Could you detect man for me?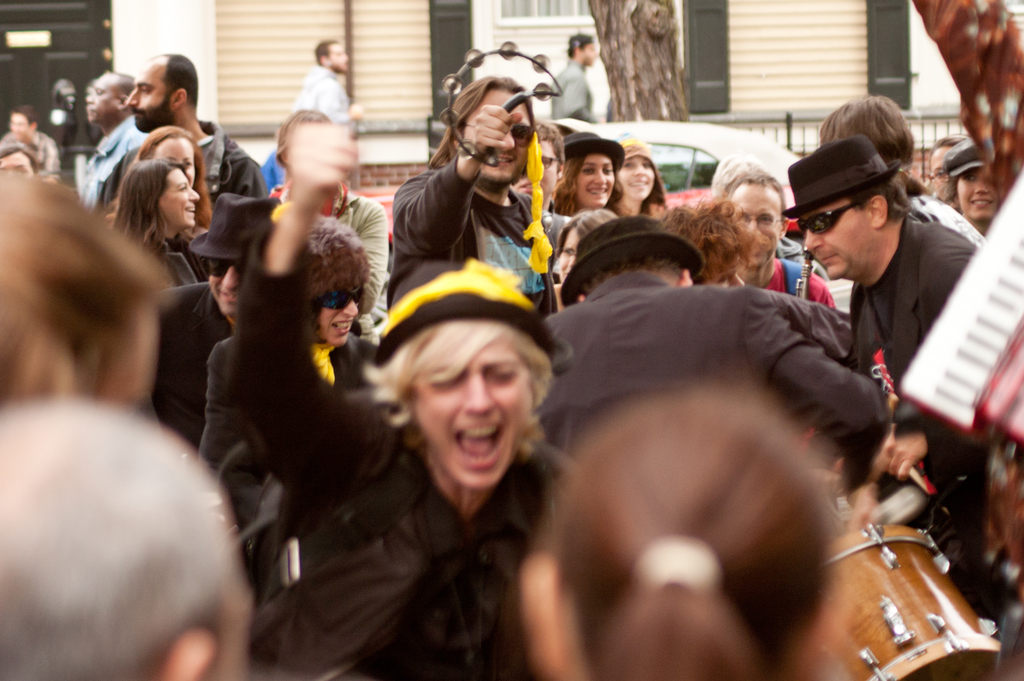
Detection result: box=[390, 73, 559, 318].
